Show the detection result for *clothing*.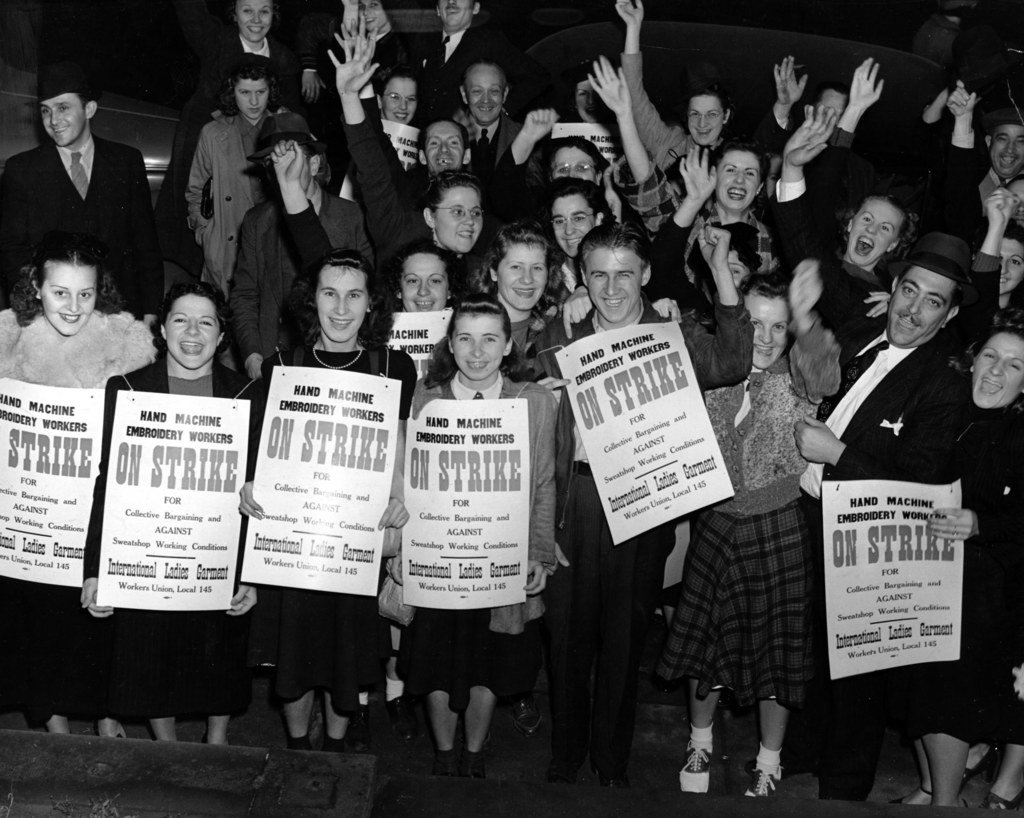
region(668, 322, 858, 711).
